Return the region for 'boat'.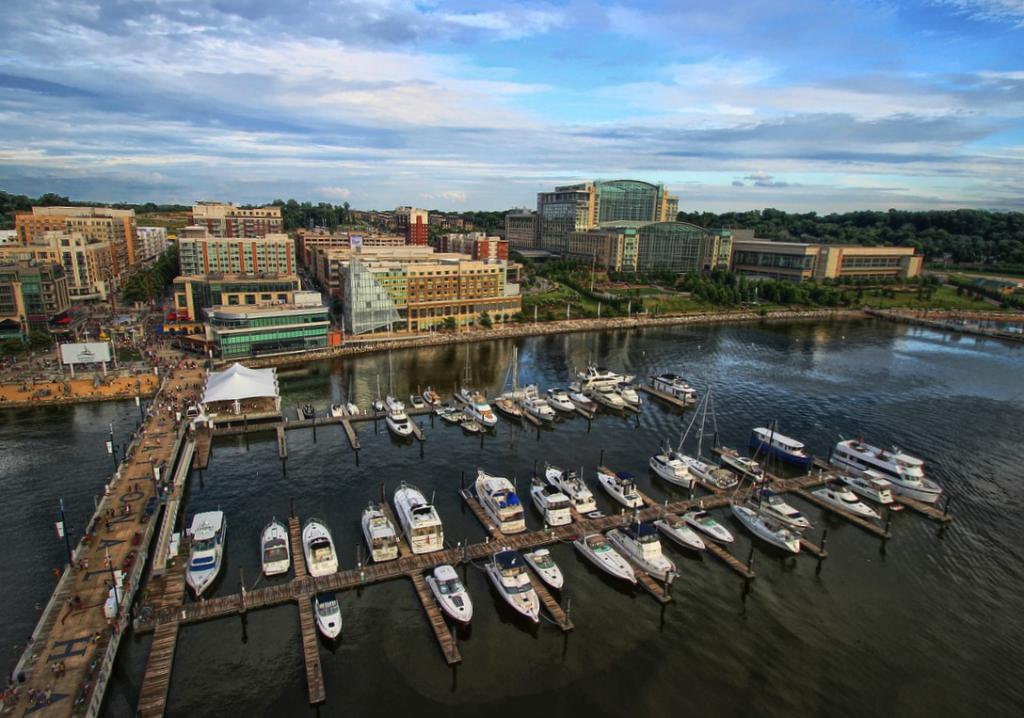
rect(827, 439, 944, 507).
